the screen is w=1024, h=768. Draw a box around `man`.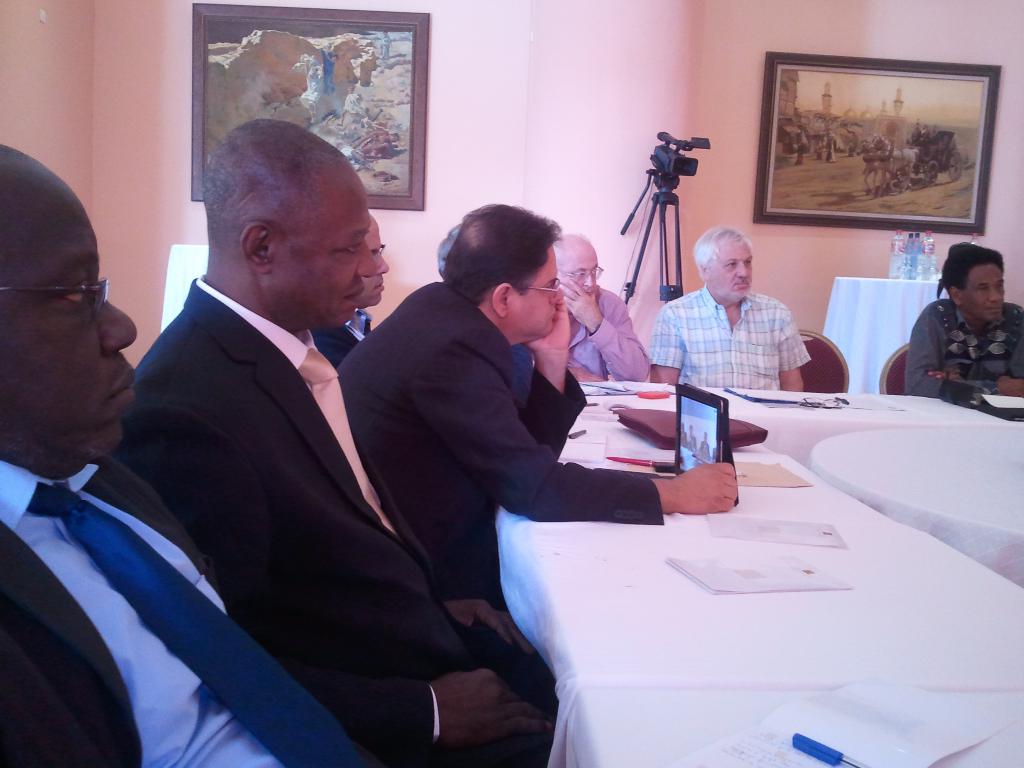
[left=652, top=225, right=810, bottom=388].
